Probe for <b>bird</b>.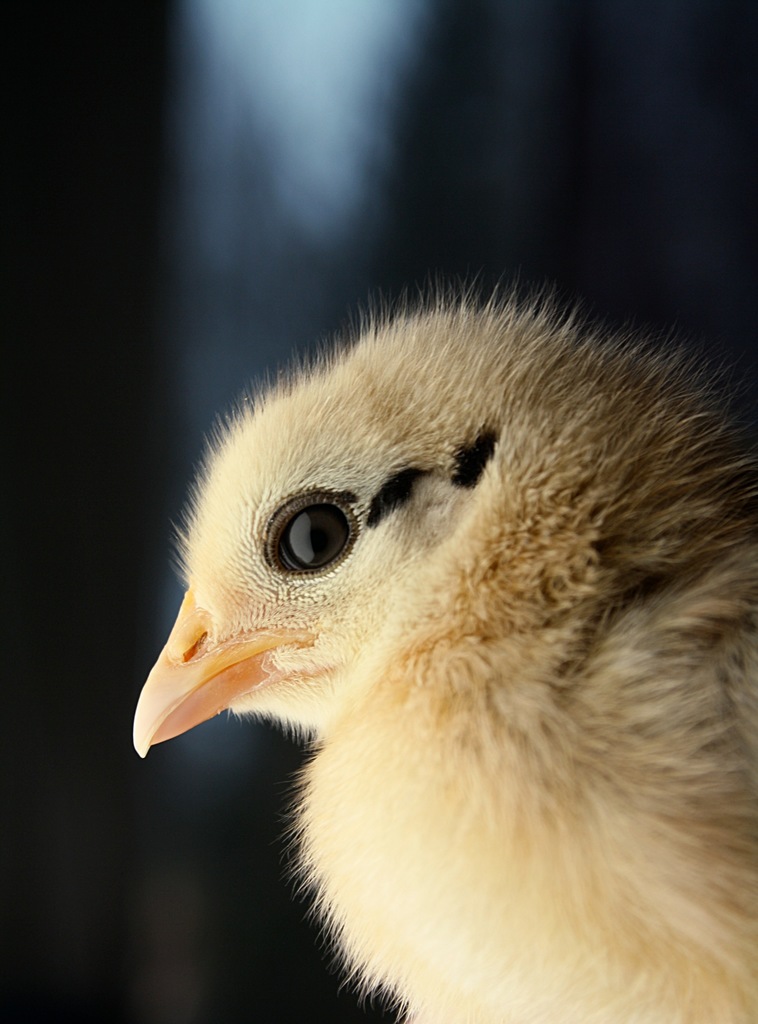
Probe result: bbox=[180, 280, 757, 940].
